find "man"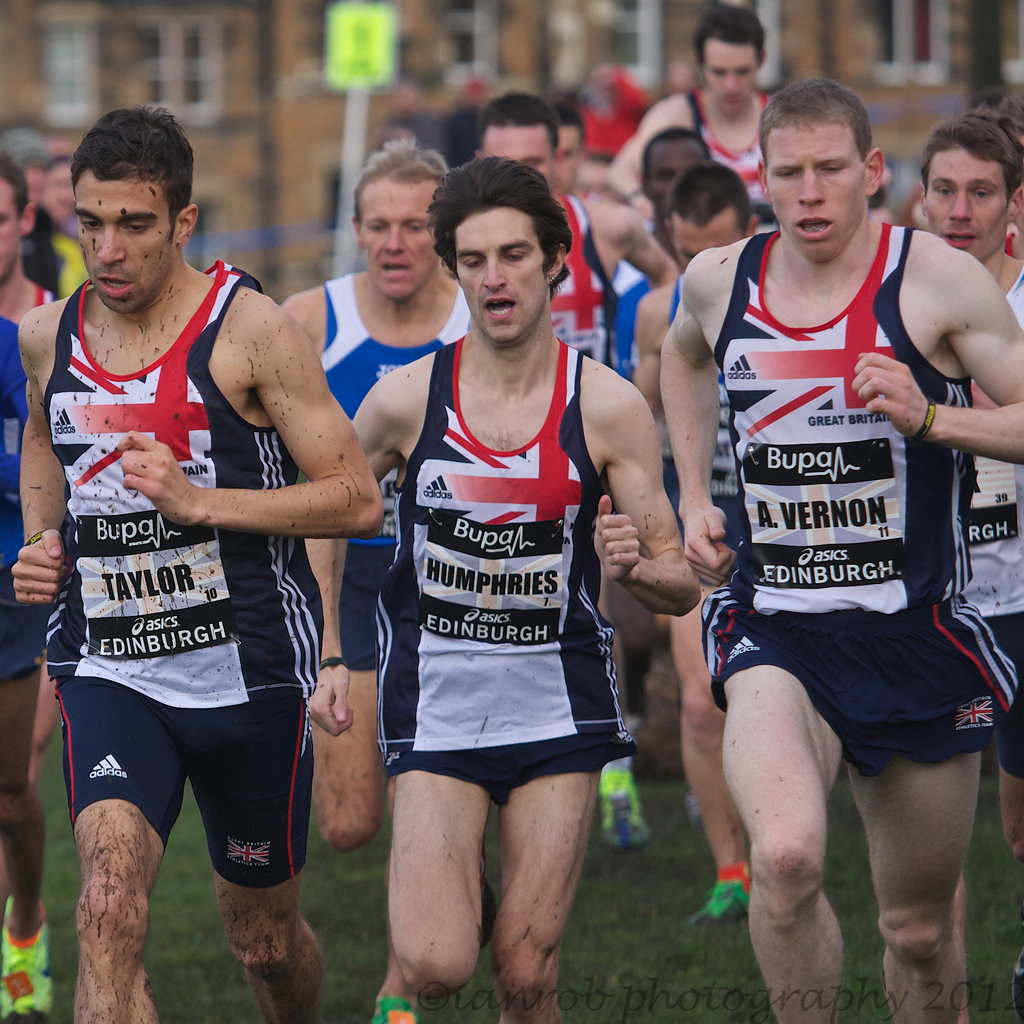
[left=281, top=134, right=498, bottom=1023]
